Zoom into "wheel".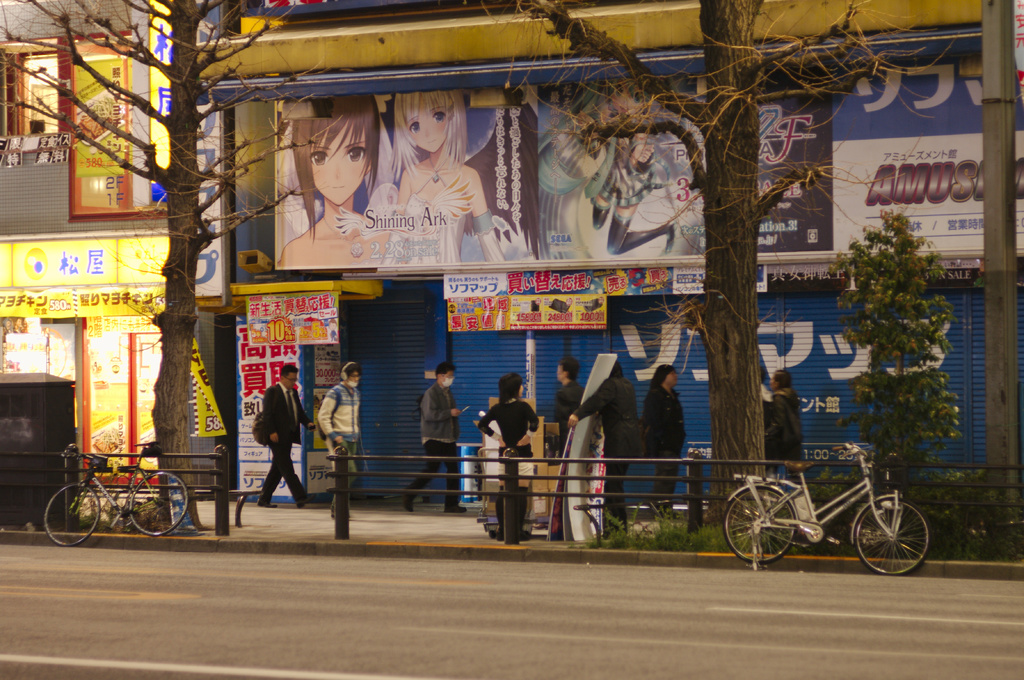
Zoom target: {"left": 44, "top": 484, "right": 102, "bottom": 544}.
